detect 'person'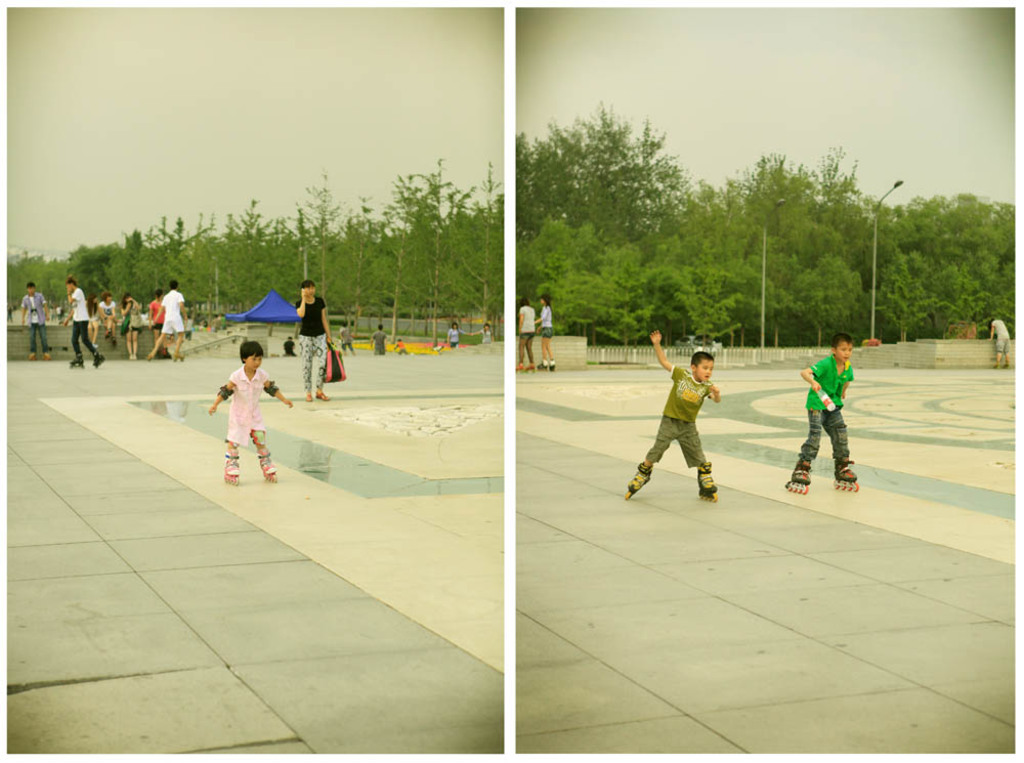
detection(438, 315, 469, 356)
